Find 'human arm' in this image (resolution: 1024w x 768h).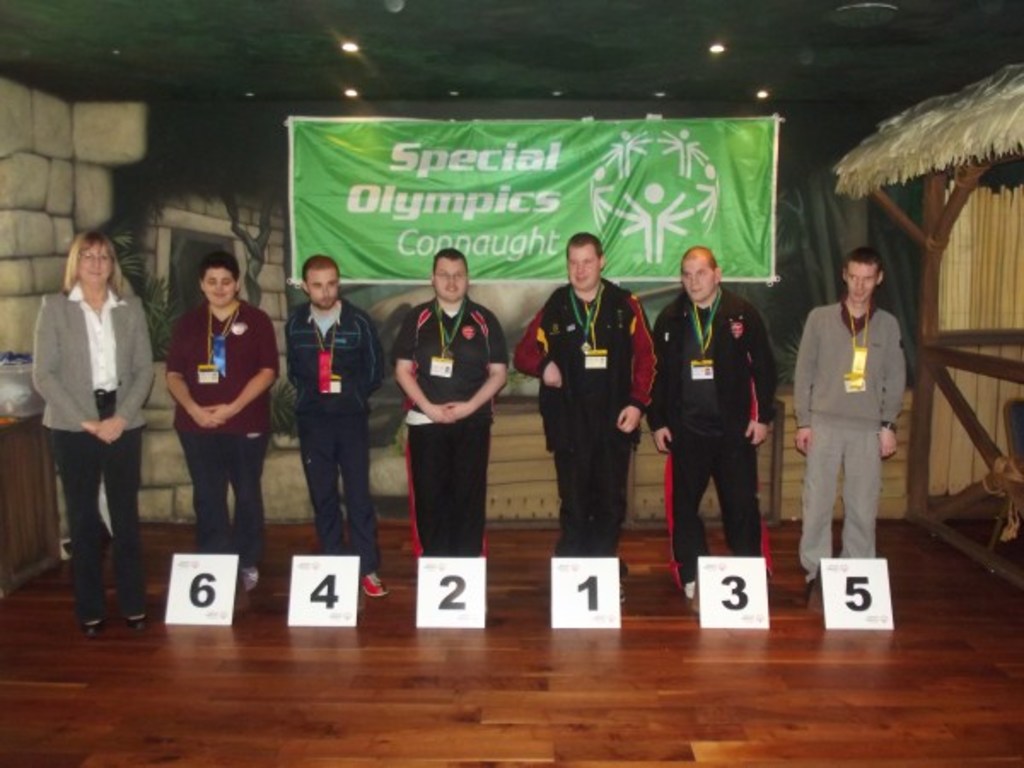
{"left": 97, "top": 278, "right": 150, "bottom": 437}.
